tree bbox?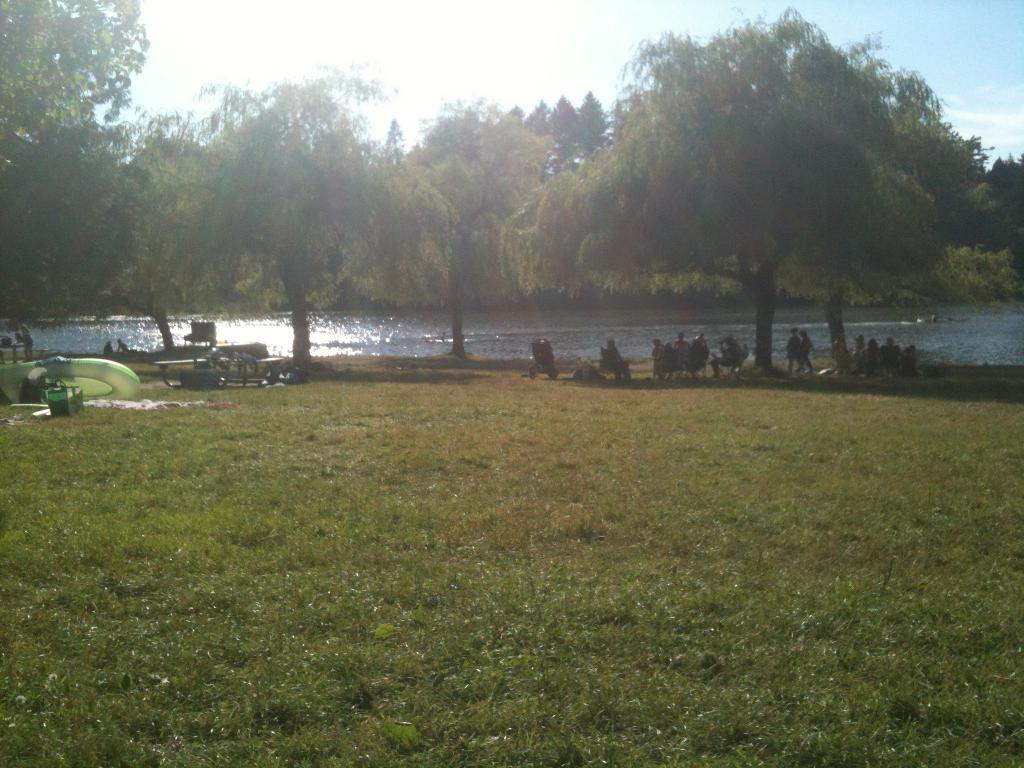
104:118:240:353
